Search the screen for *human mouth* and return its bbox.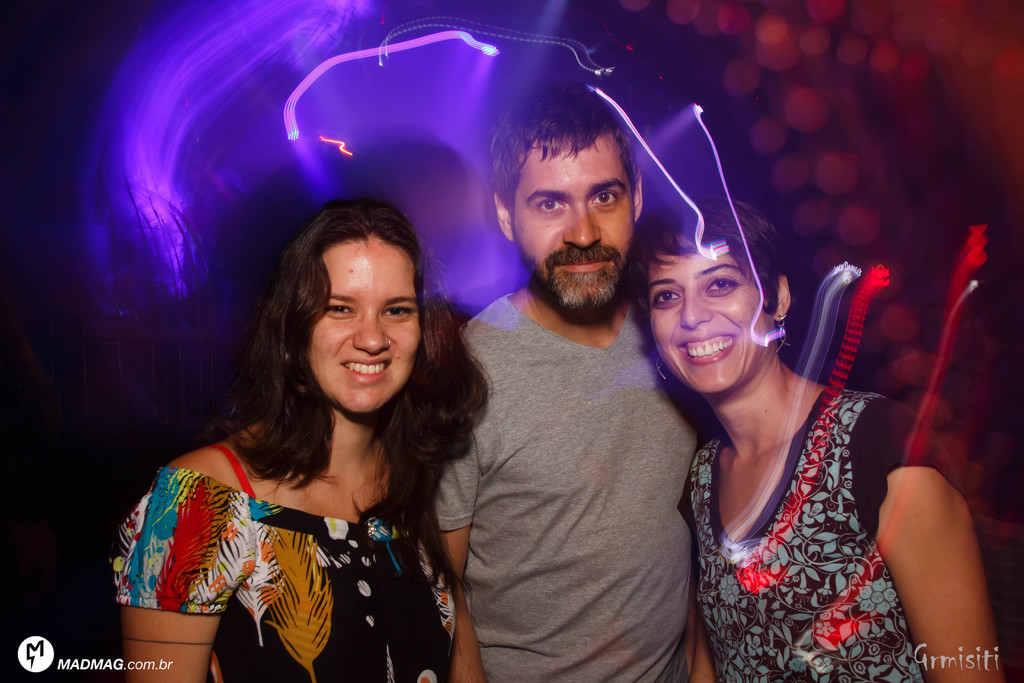
Found: box=[336, 357, 399, 382].
